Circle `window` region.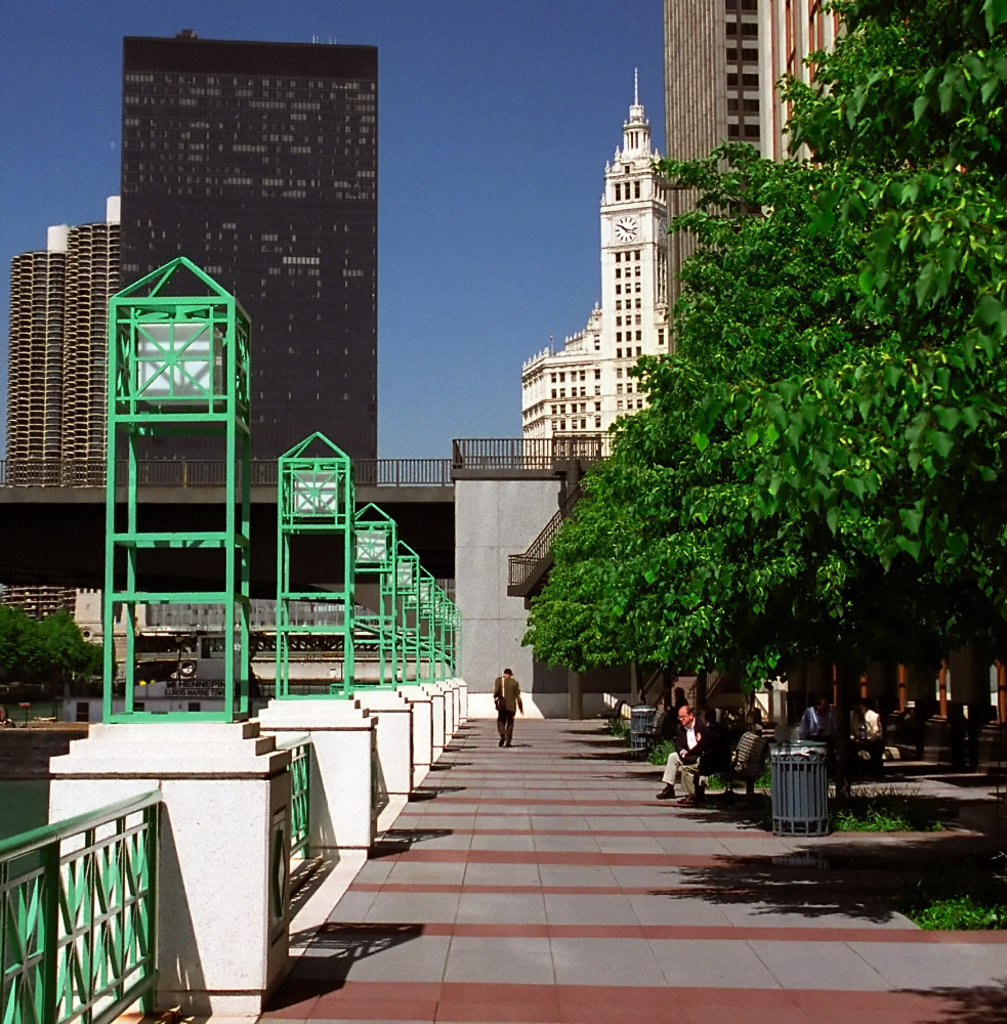
Region: (x1=727, y1=20, x2=757, y2=40).
